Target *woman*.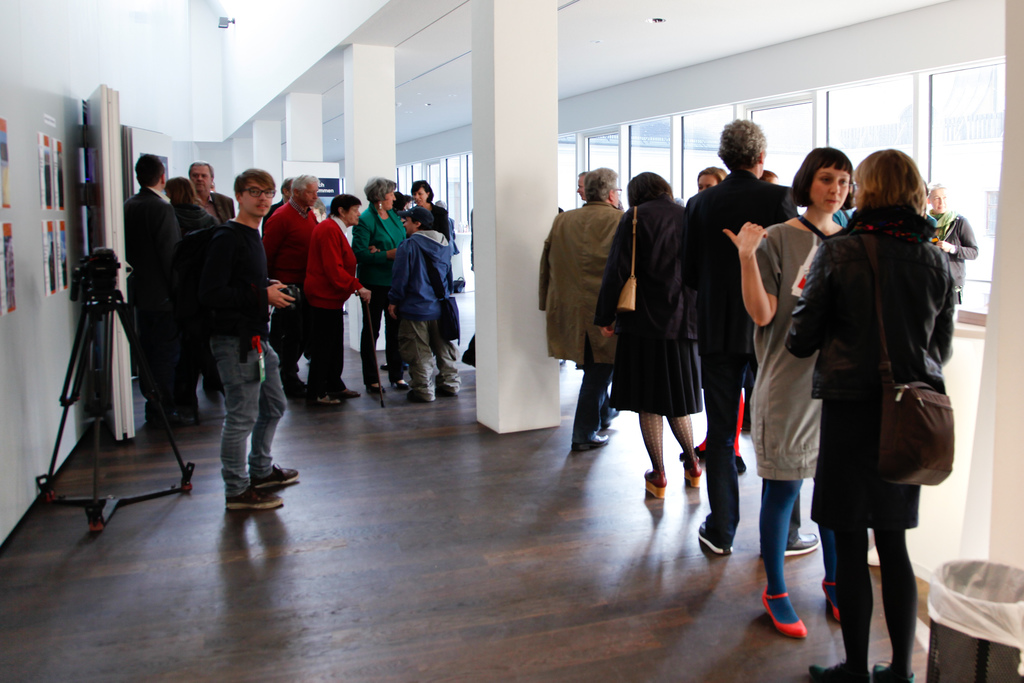
Target region: [164, 172, 218, 245].
